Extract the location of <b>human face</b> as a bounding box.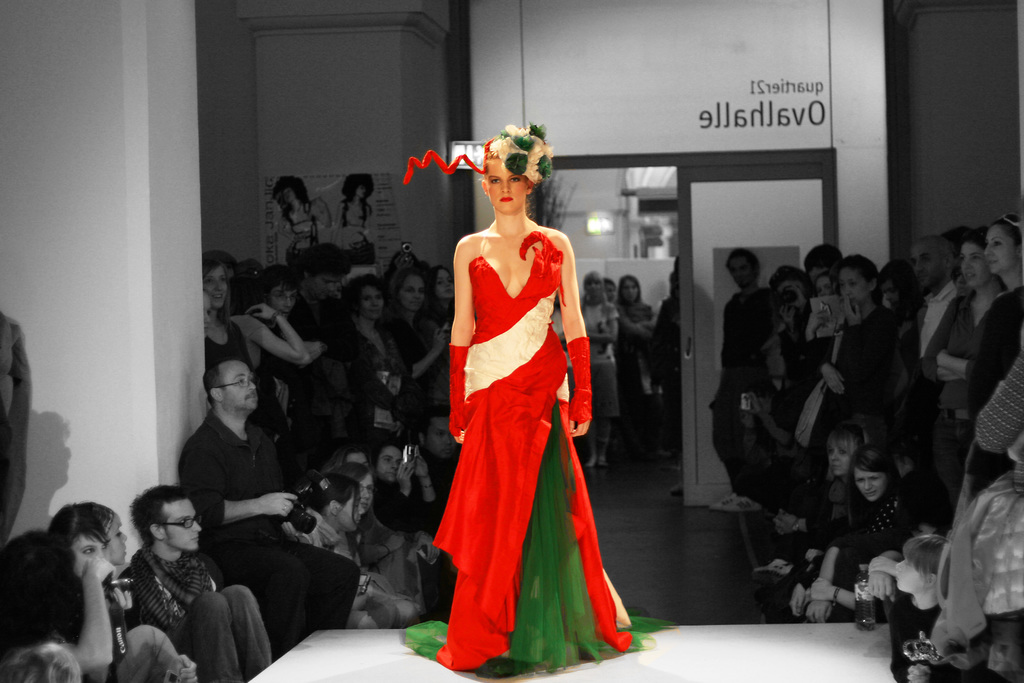
728,256,753,293.
